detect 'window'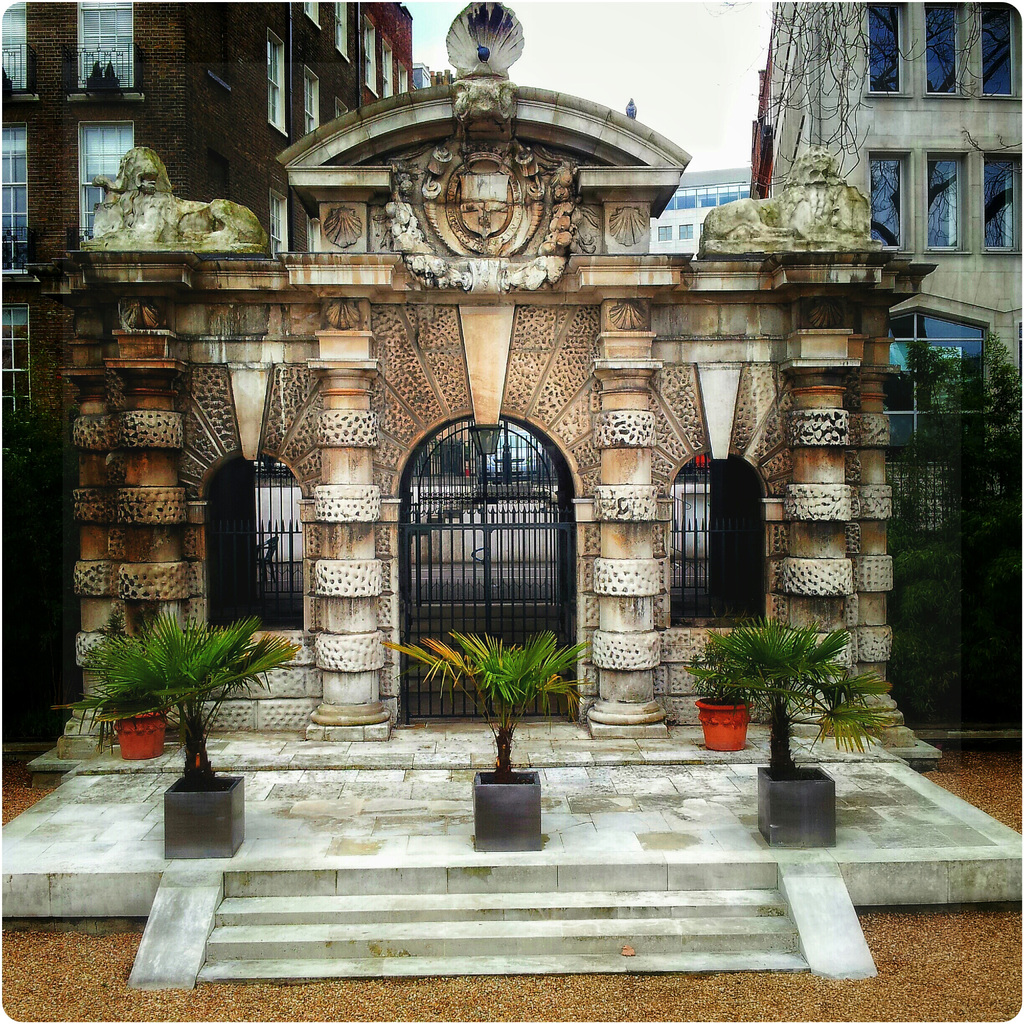
<region>336, 0, 350, 60</region>
